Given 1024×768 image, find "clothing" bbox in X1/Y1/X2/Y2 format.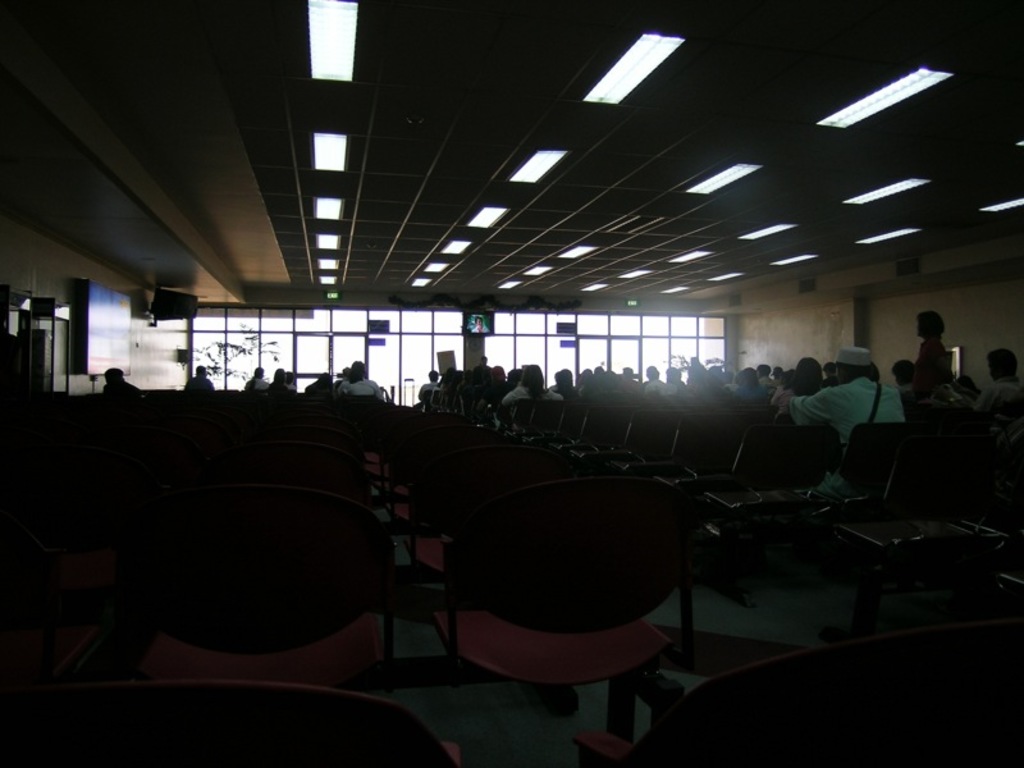
923/346/950/387.
